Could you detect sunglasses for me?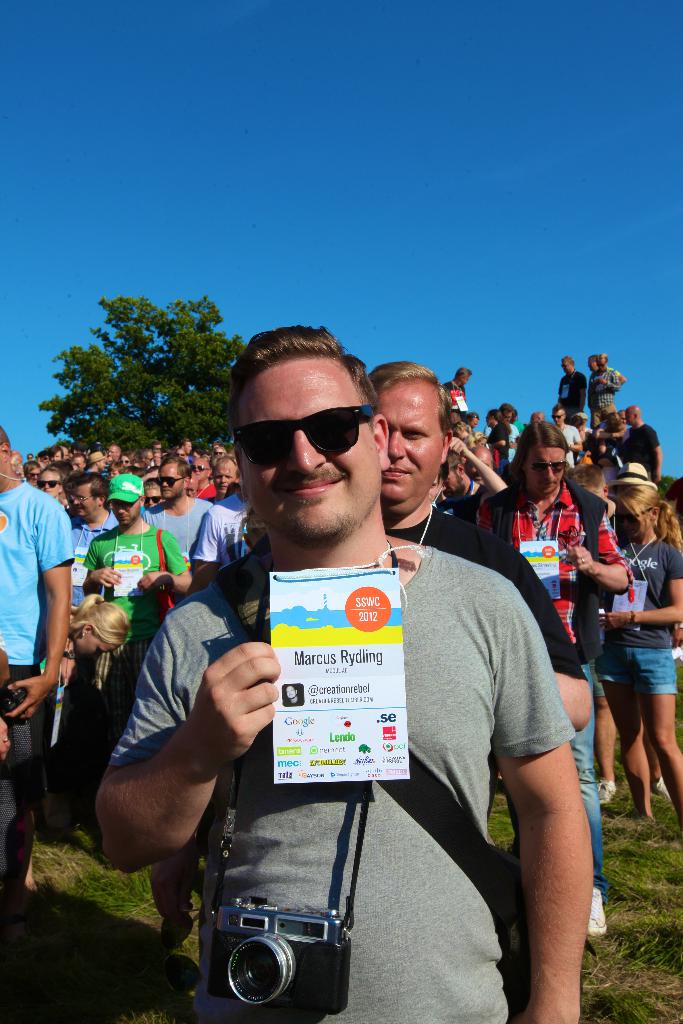
Detection result: <box>35,479,63,491</box>.
